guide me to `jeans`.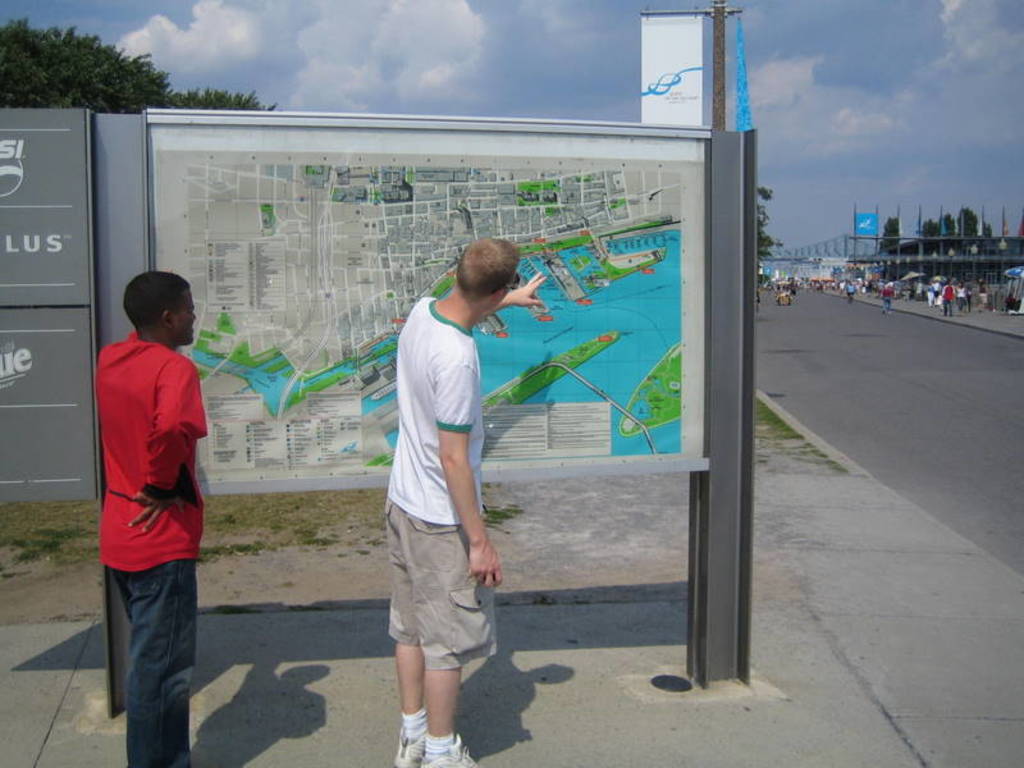
Guidance: bbox=(959, 300, 965, 315).
